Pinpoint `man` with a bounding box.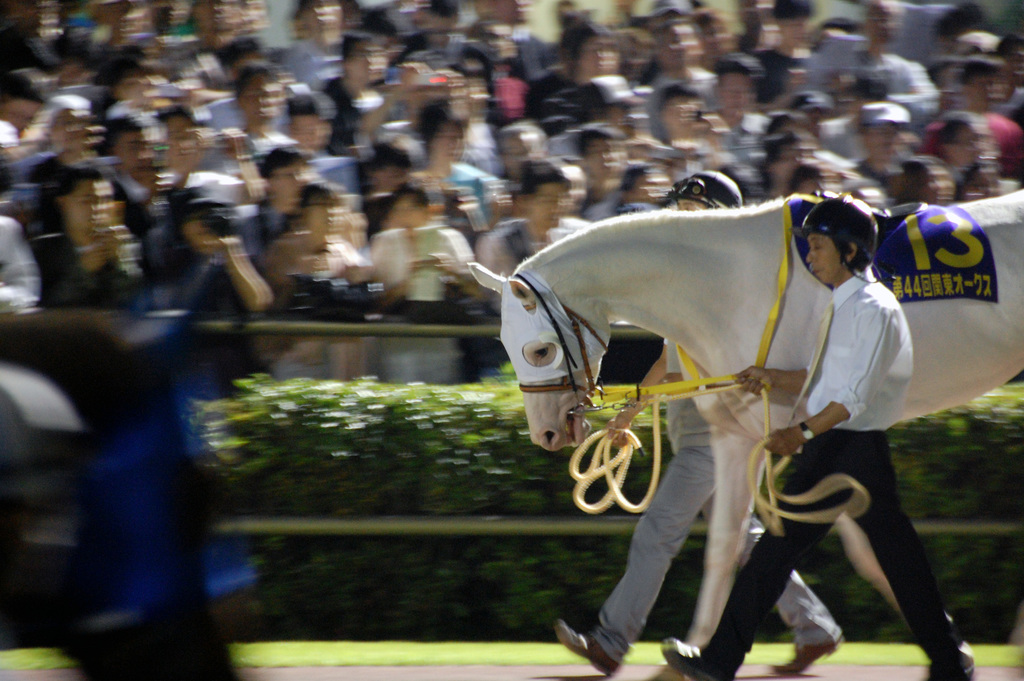
select_region(736, 187, 970, 670).
